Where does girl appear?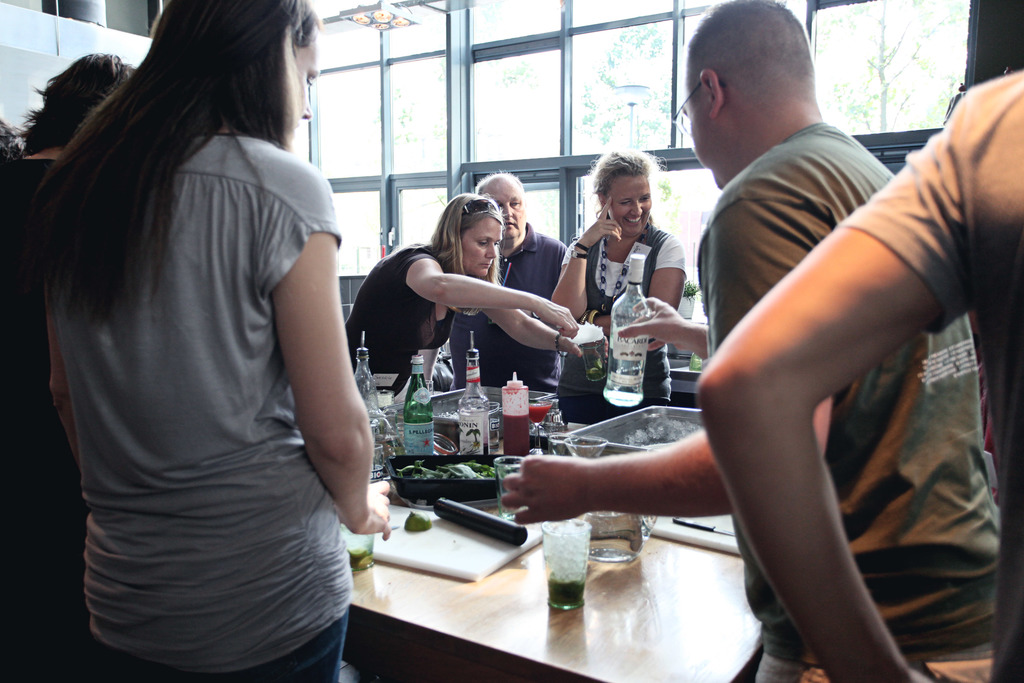
Appears at x1=23 y1=0 x2=390 y2=682.
